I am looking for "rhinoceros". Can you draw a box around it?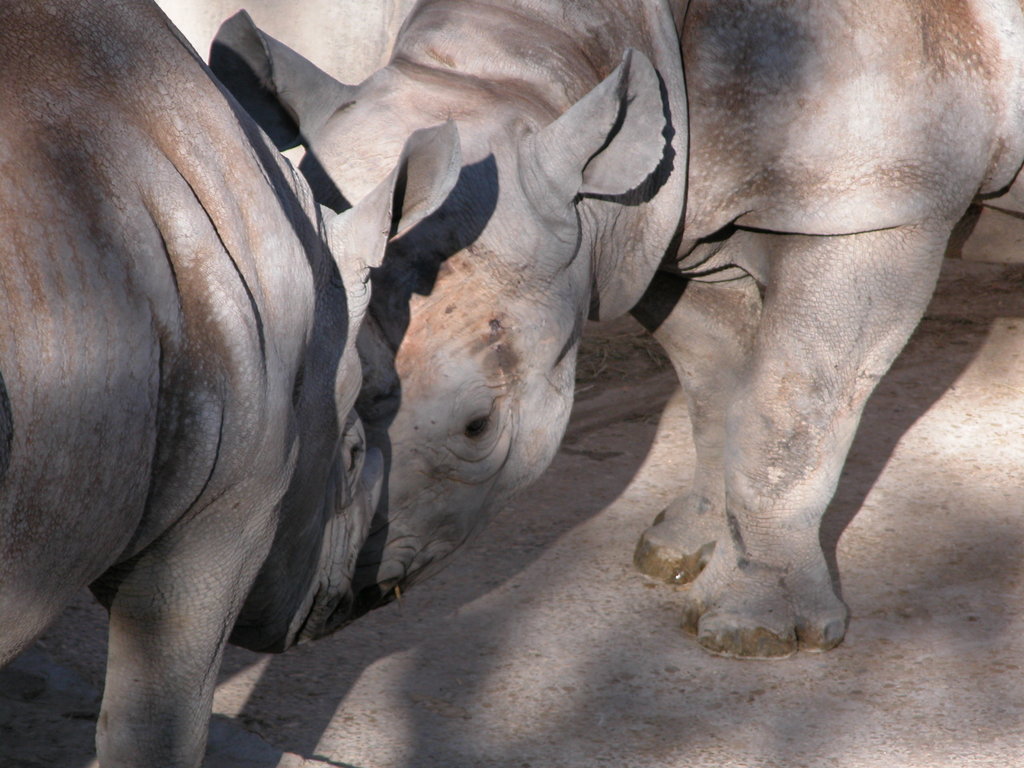
Sure, the bounding box is select_region(0, 0, 467, 767).
